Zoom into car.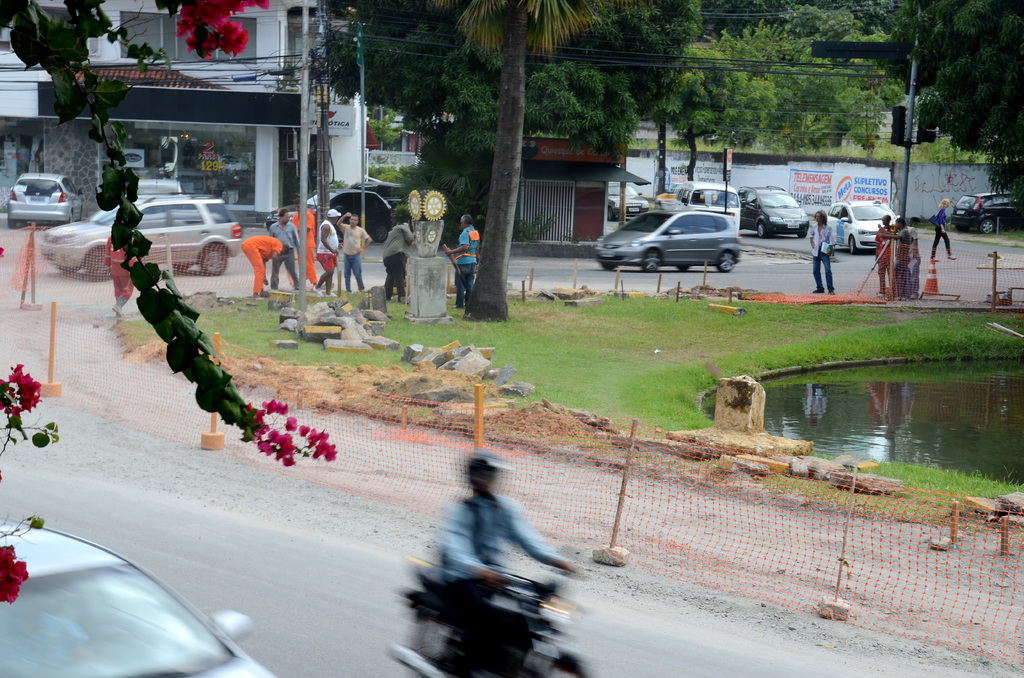
Zoom target: bbox=(130, 179, 194, 202).
